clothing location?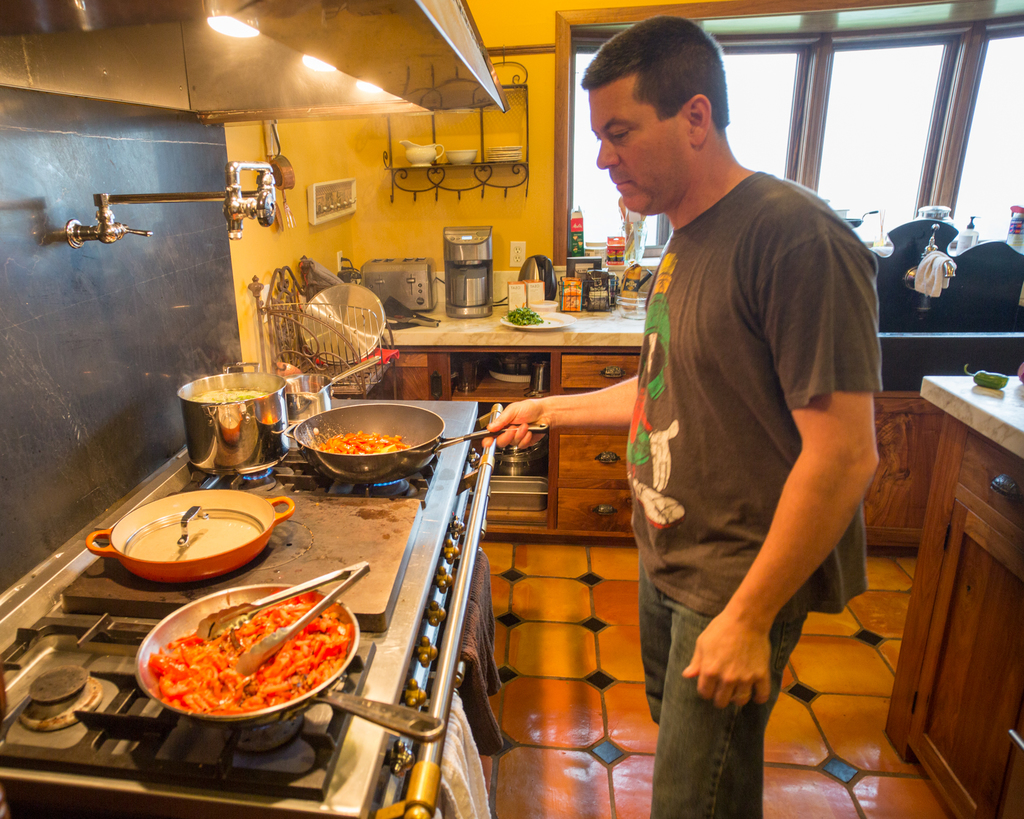
l=614, t=113, r=883, b=728
